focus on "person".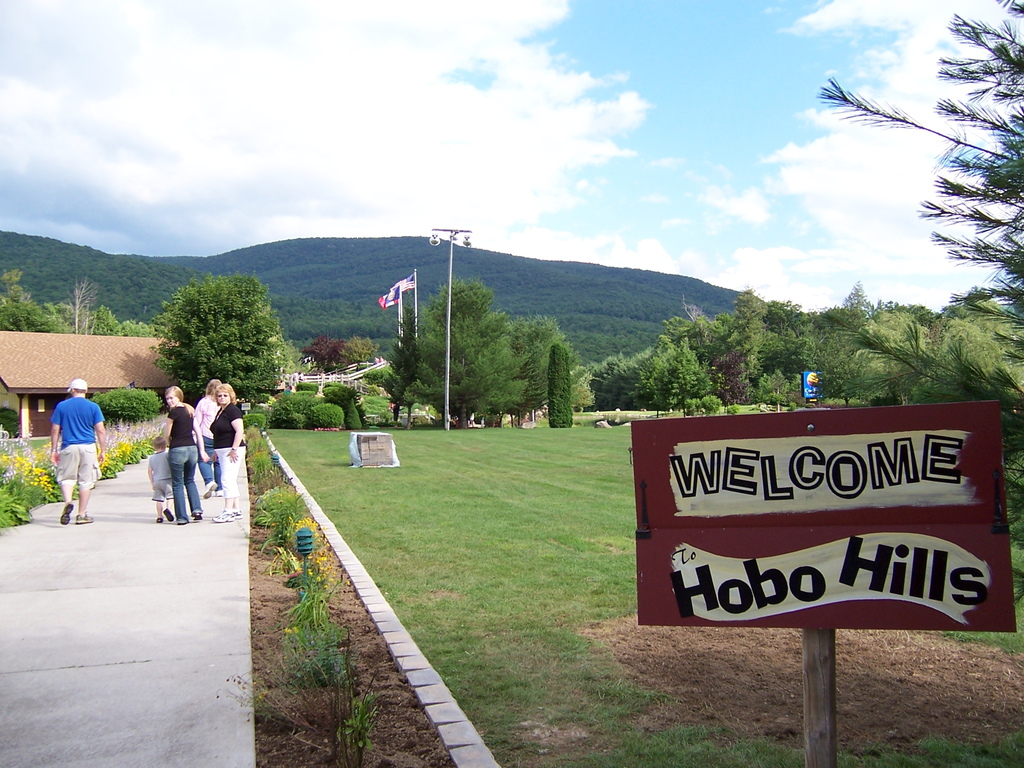
Focused at <region>140, 379, 210, 521</region>.
